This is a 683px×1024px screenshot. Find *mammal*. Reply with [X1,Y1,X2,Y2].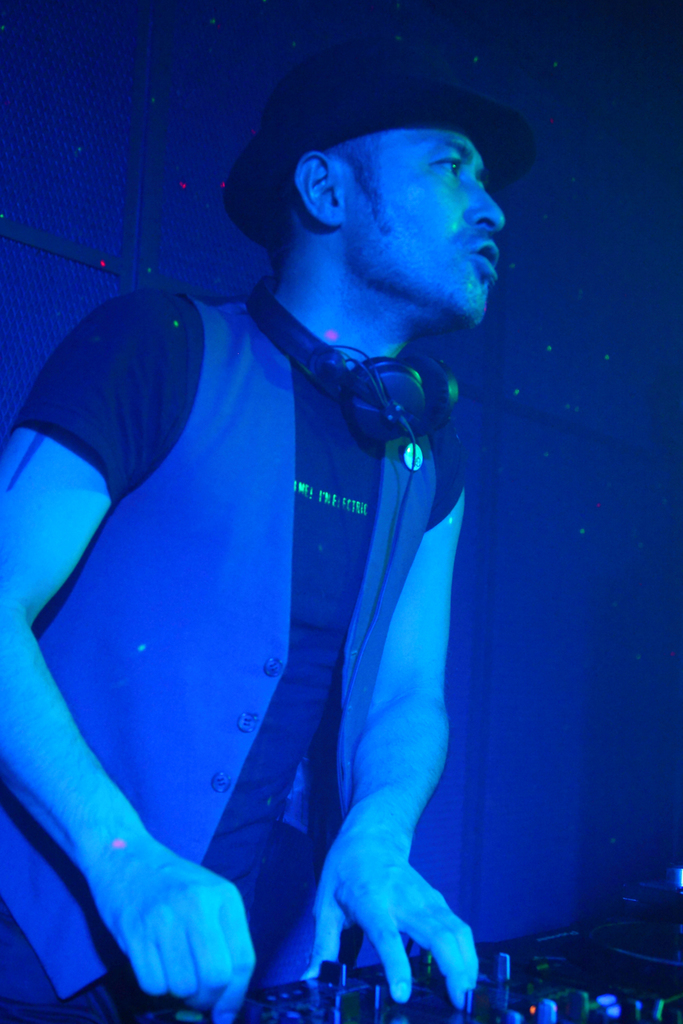
[0,49,537,1023].
